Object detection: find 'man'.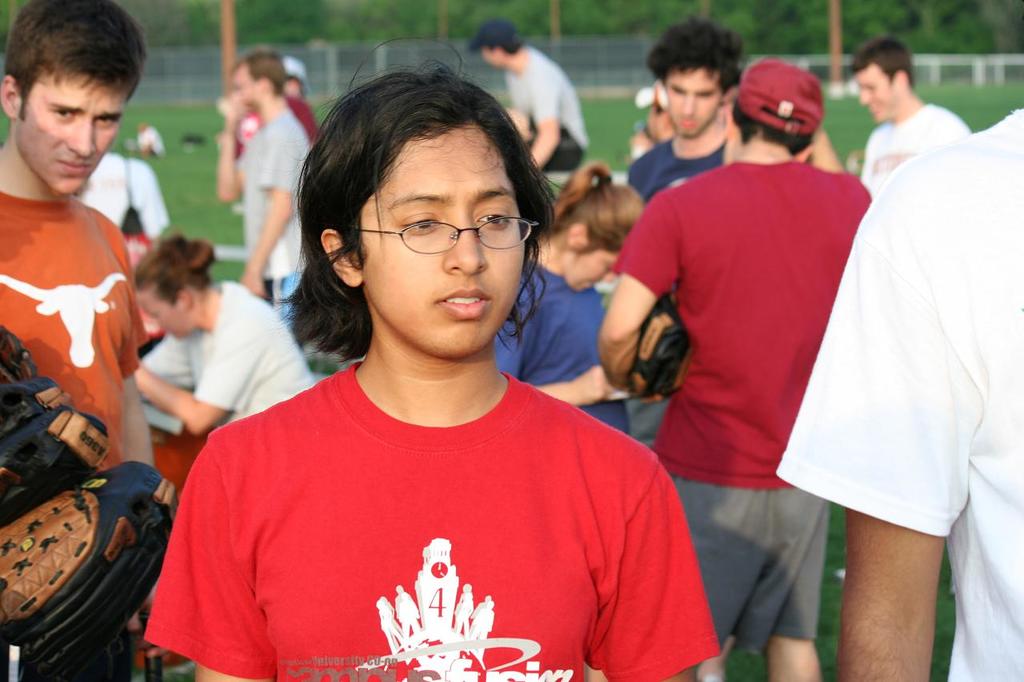
(216, 50, 311, 333).
